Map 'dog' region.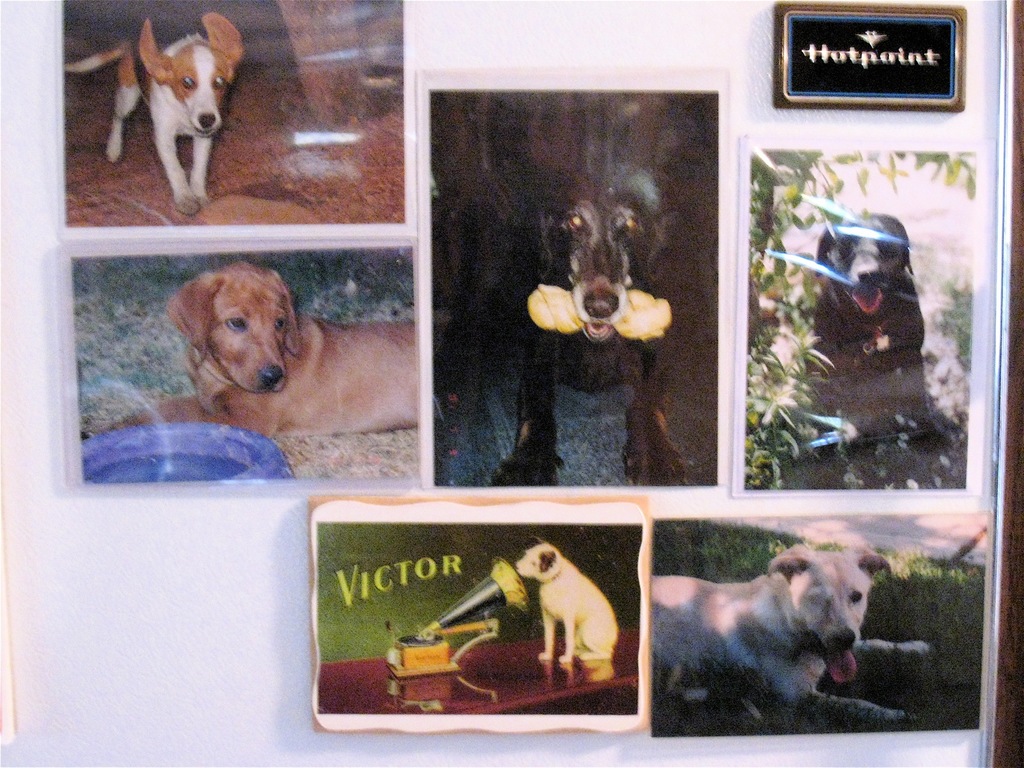
Mapped to <region>808, 208, 931, 371</region>.
